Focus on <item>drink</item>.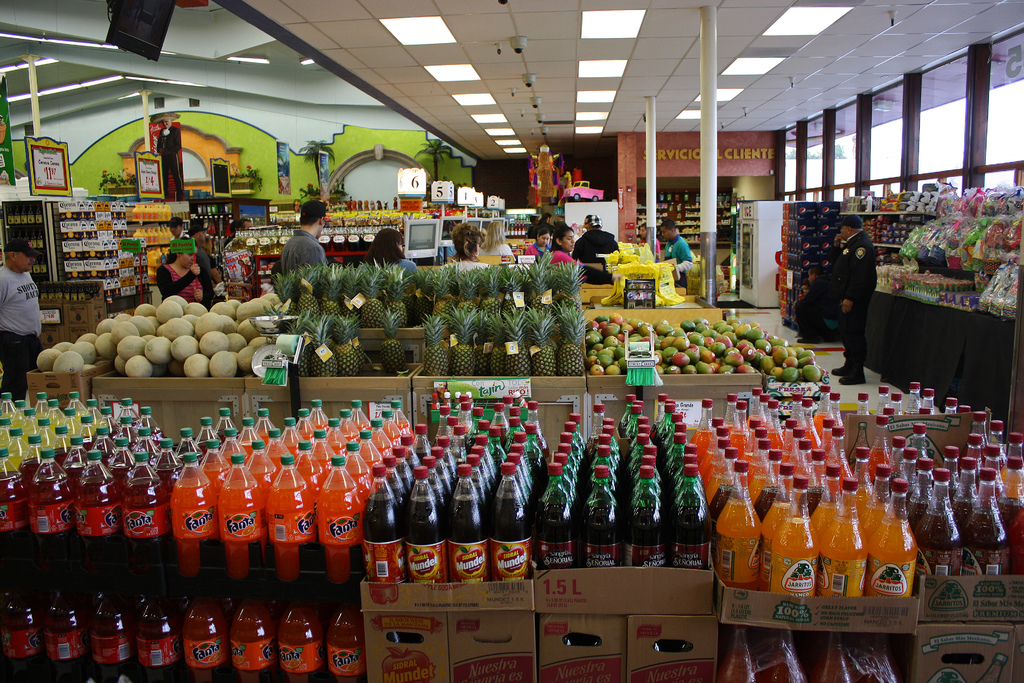
Focused at x1=253 y1=409 x2=274 y2=441.
